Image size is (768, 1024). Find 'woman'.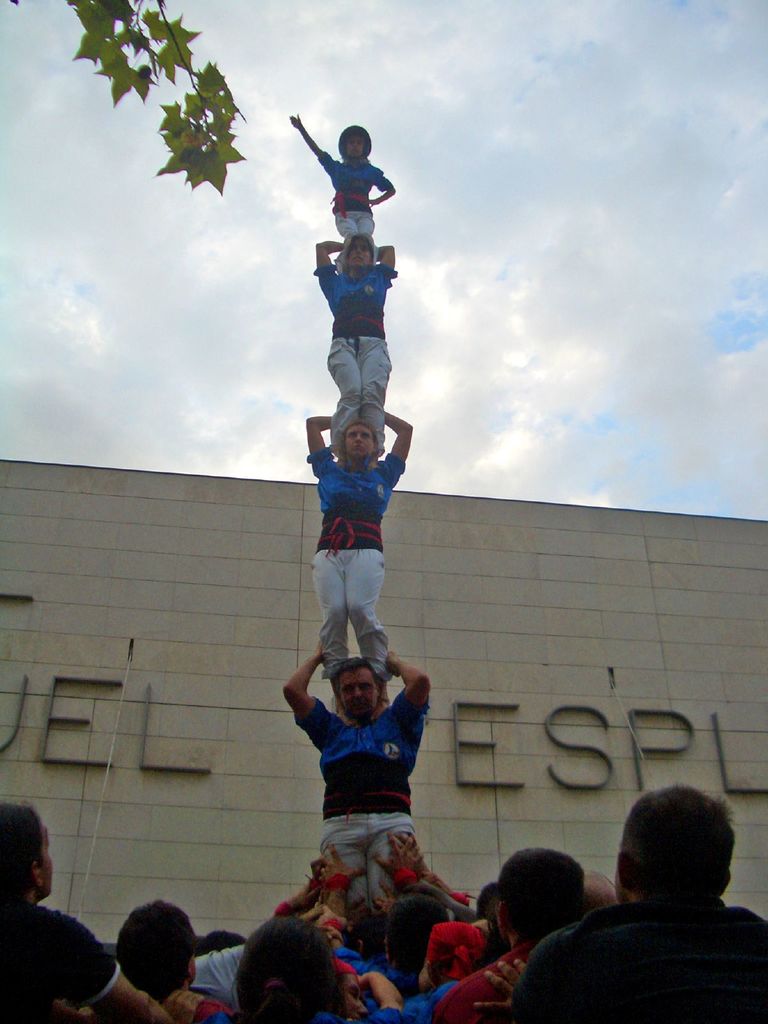
289,404,415,728.
